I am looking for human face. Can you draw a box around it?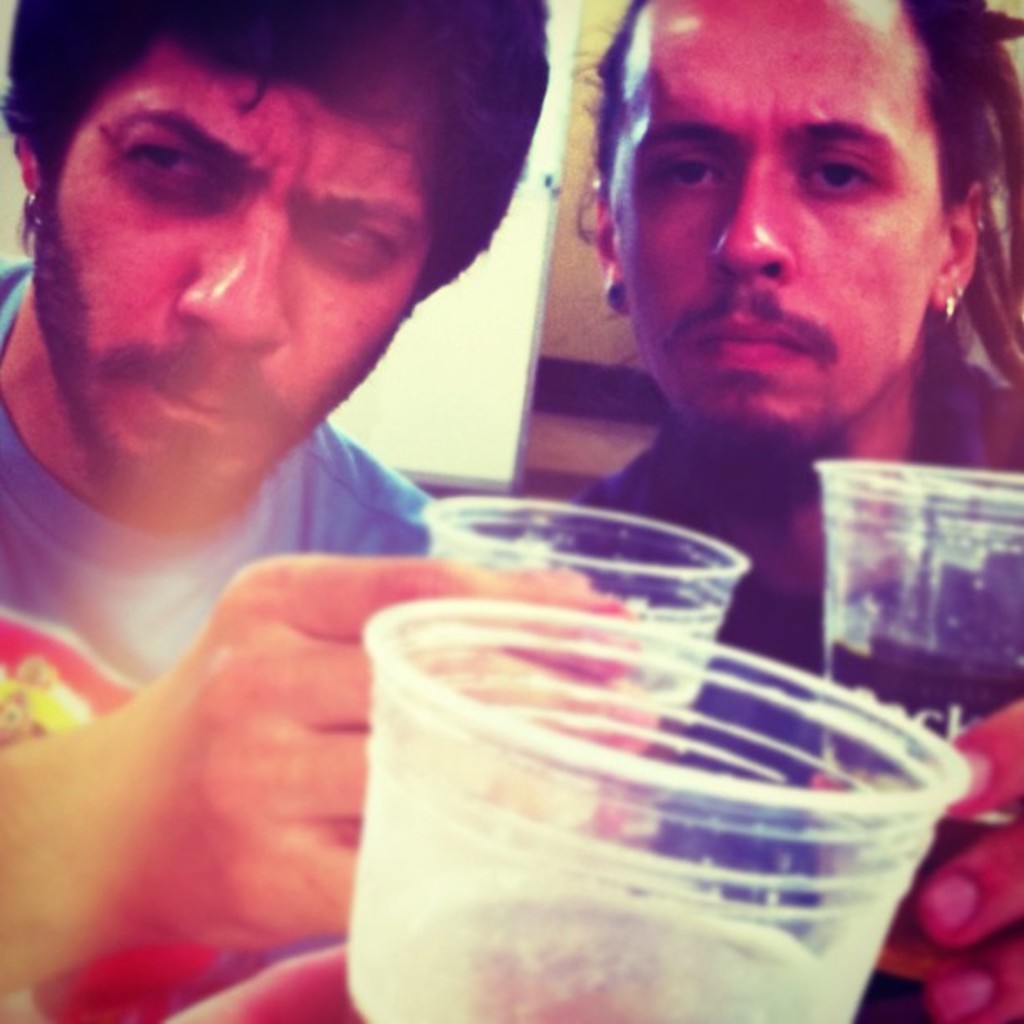
Sure, the bounding box is detection(33, 50, 402, 509).
